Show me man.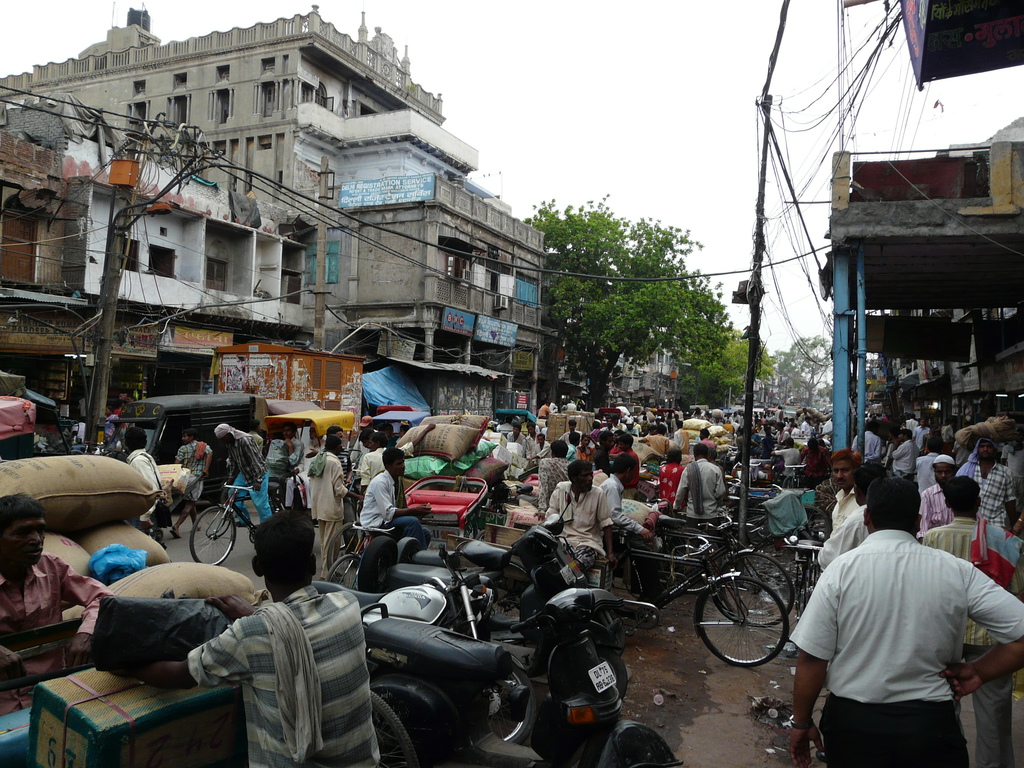
man is here: rect(732, 426, 756, 462).
